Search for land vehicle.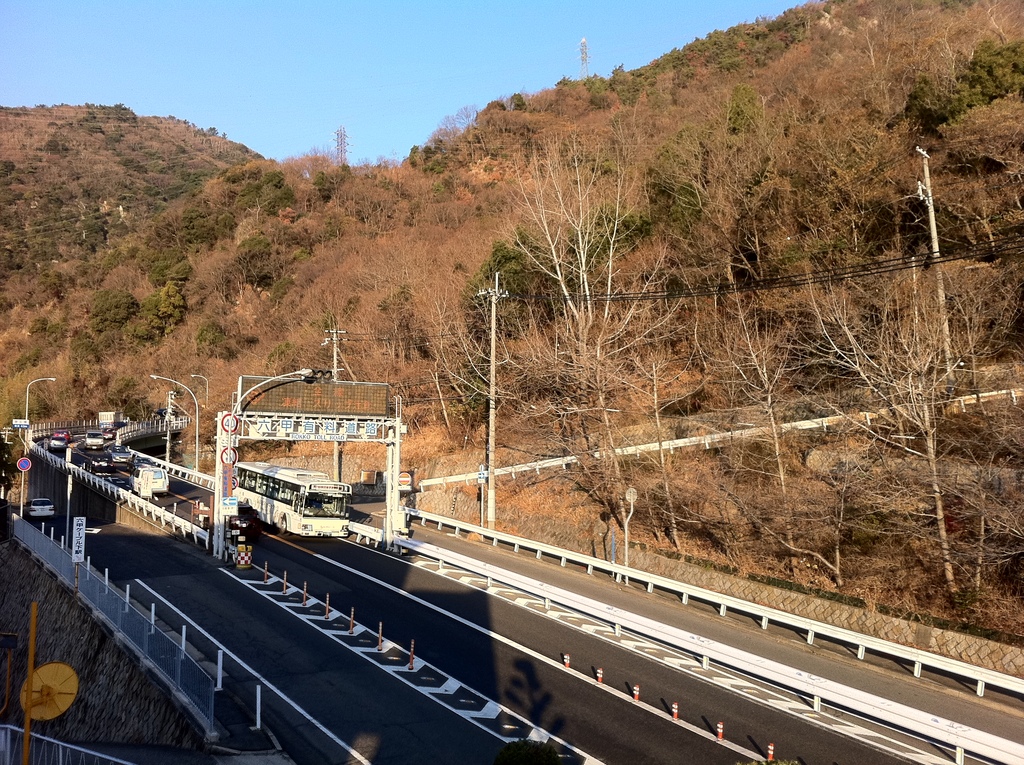
Found at x1=156, y1=407, x2=180, y2=421.
